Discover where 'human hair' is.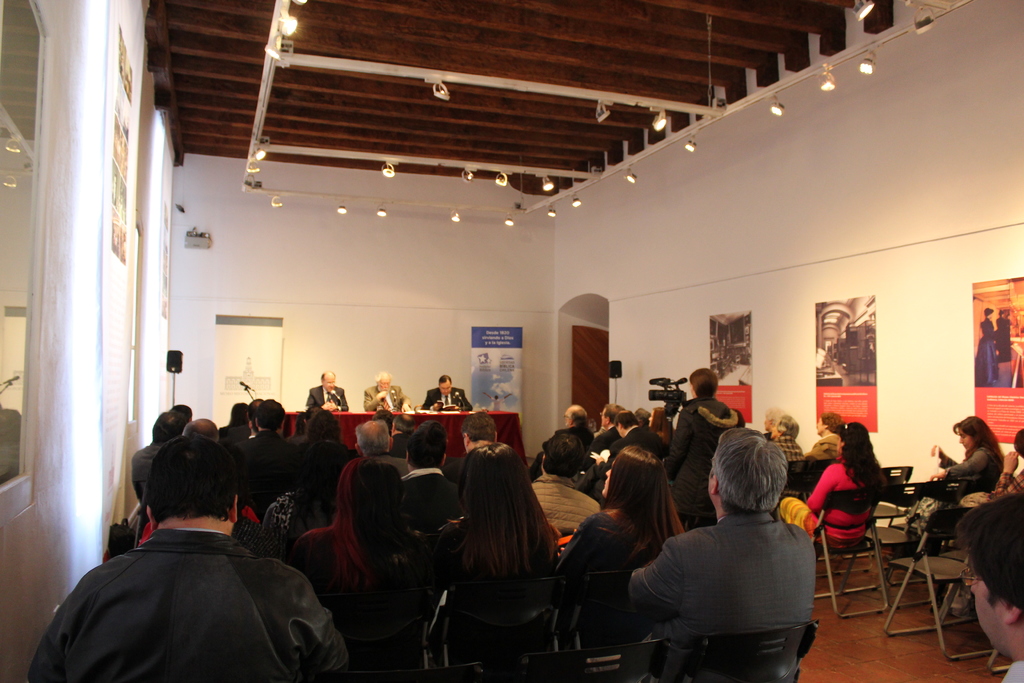
Discovered at 691, 365, 719, 399.
